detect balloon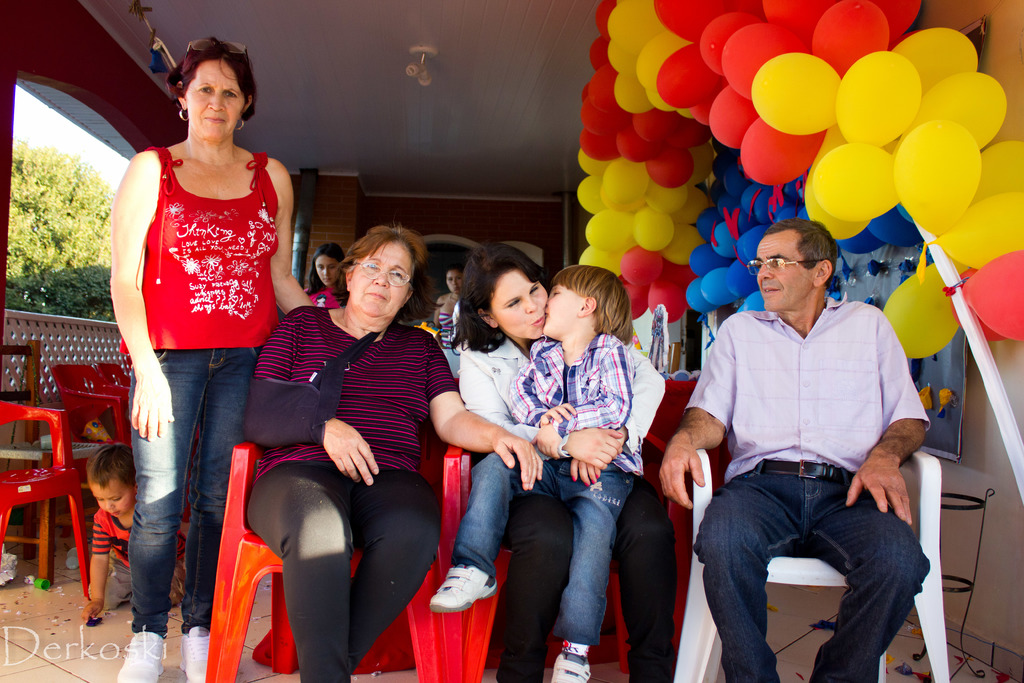
[left=812, top=120, right=849, bottom=163]
